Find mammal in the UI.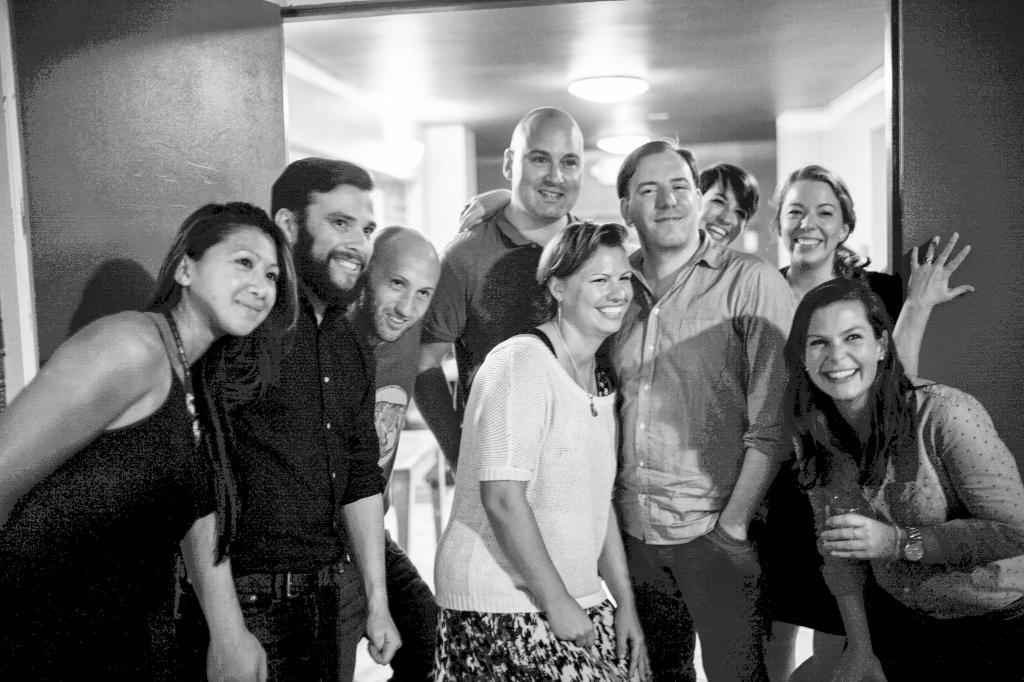
UI element at locate(431, 221, 645, 681).
